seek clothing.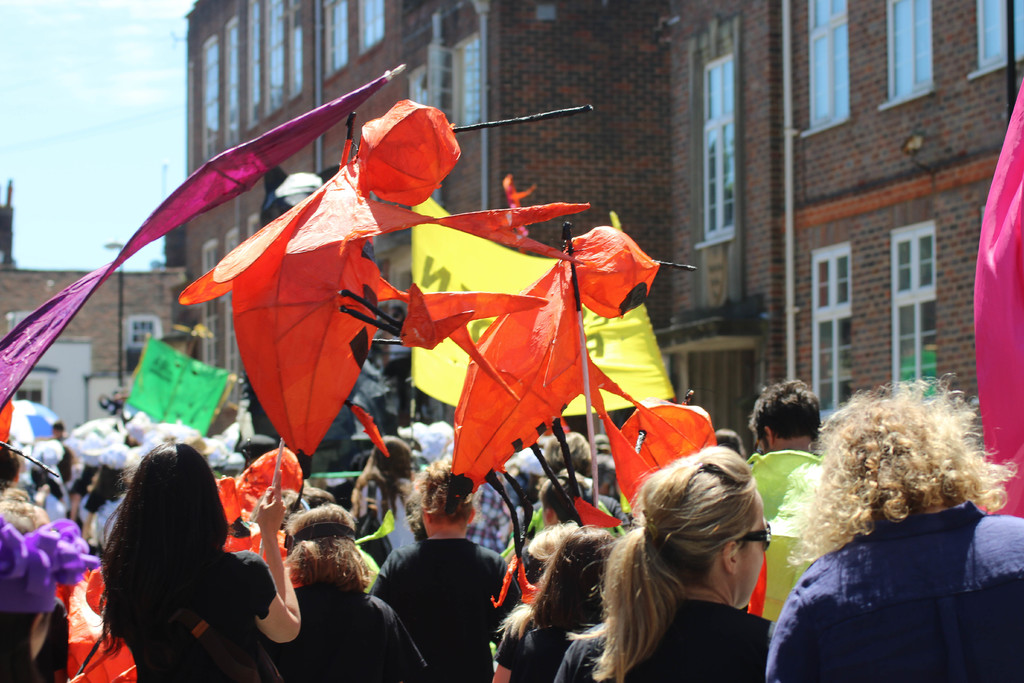
pyautogui.locateOnScreen(80, 491, 127, 545).
